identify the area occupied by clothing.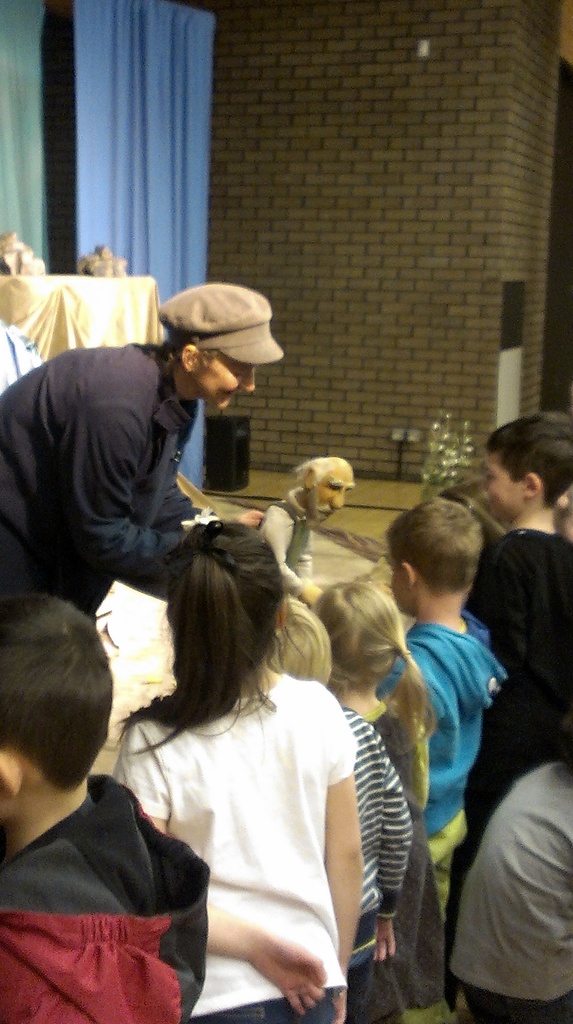
Area: select_region(376, 608, 507, 895).
